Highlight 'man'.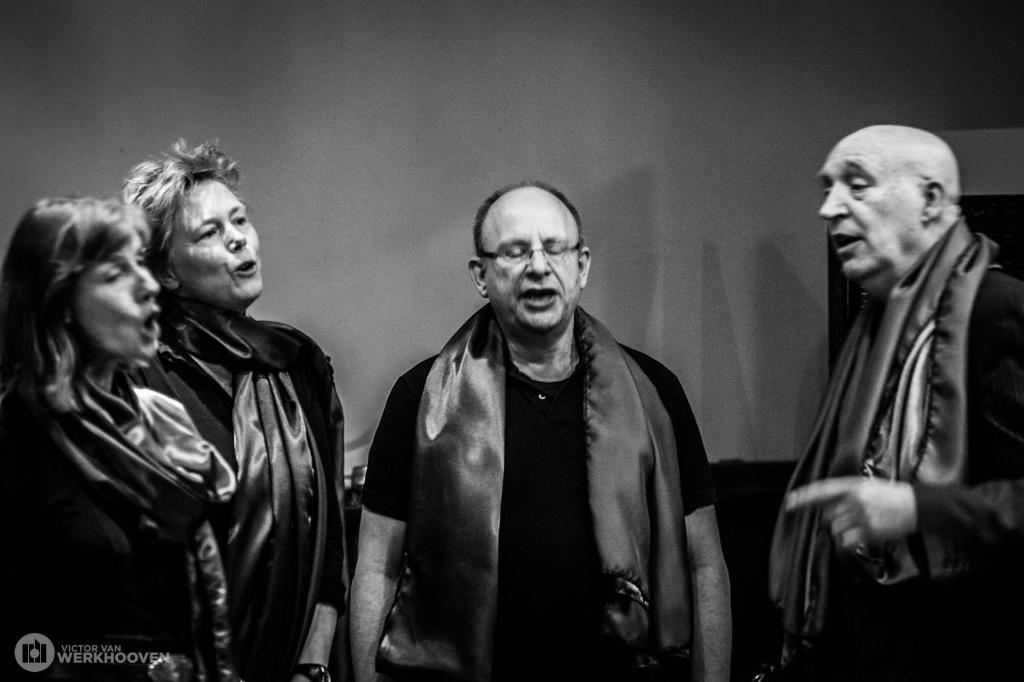
Highlighted region: bbox(760, 120, 1023, 681).
